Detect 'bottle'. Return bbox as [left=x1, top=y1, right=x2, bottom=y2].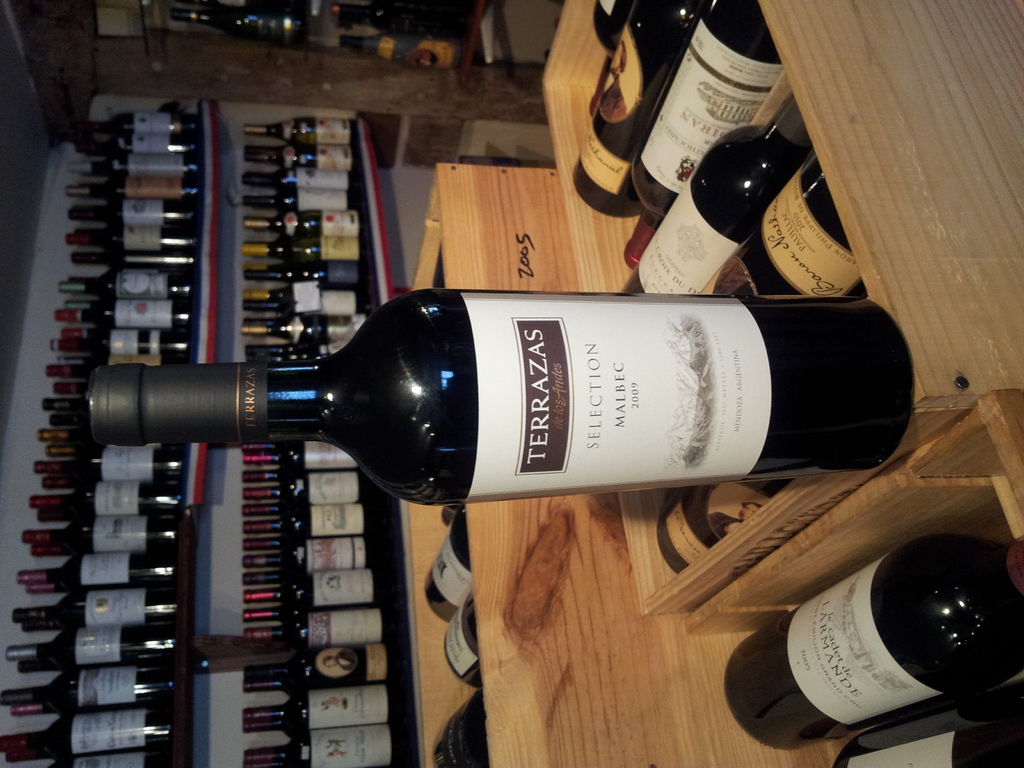
[left=444, top=596, right=481, bottom=688].
